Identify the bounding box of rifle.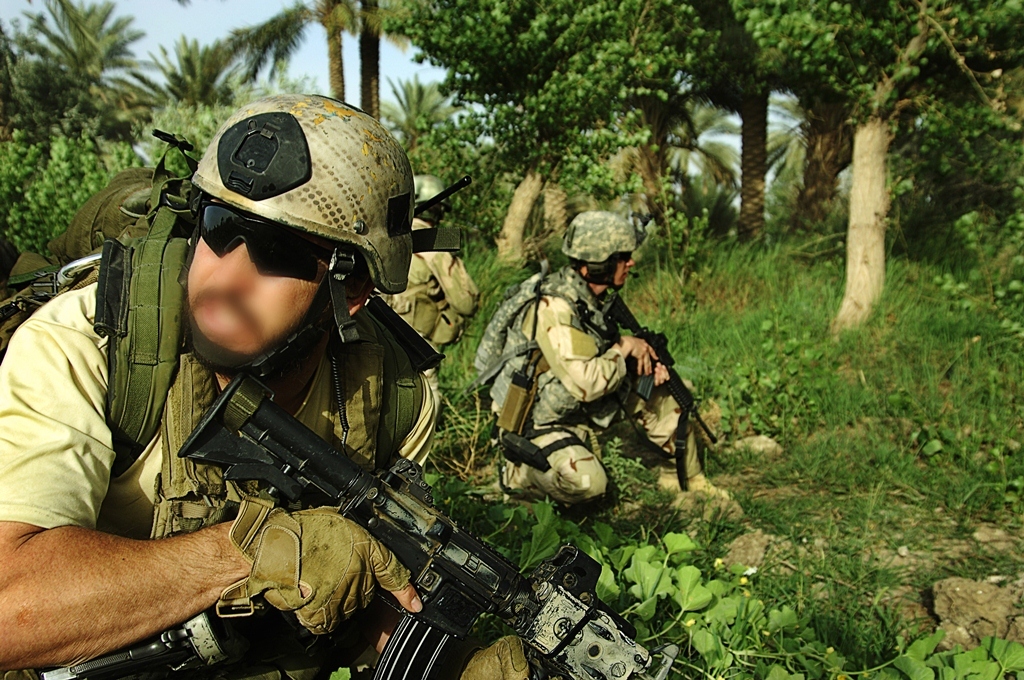
<box>70,368,663,679</box>.
